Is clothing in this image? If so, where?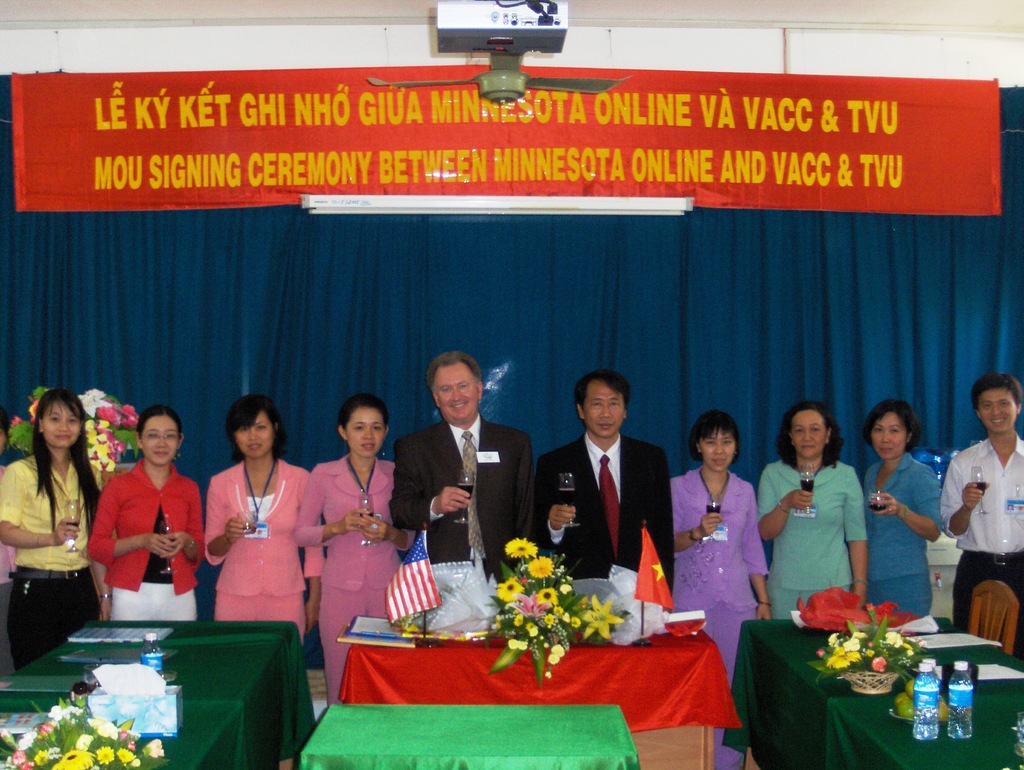
Yes, at {"left": 668, "top": 477, "right": 774, "bottom": 769}.
